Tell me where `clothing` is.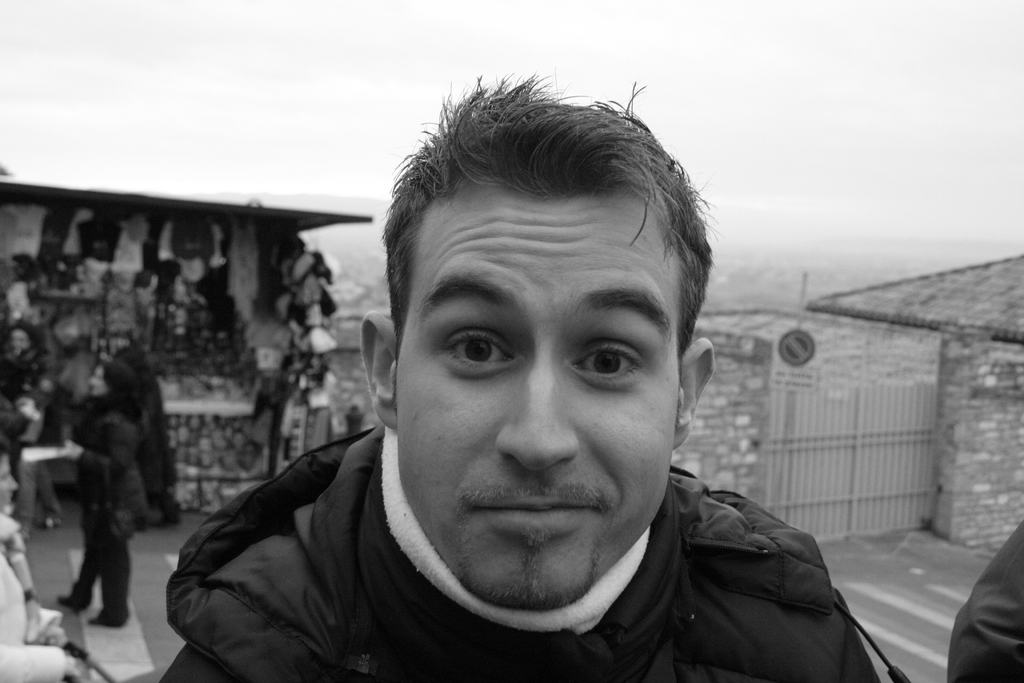
`clothing` is at [x1=138, y1=424, x2=906, y2=682].
